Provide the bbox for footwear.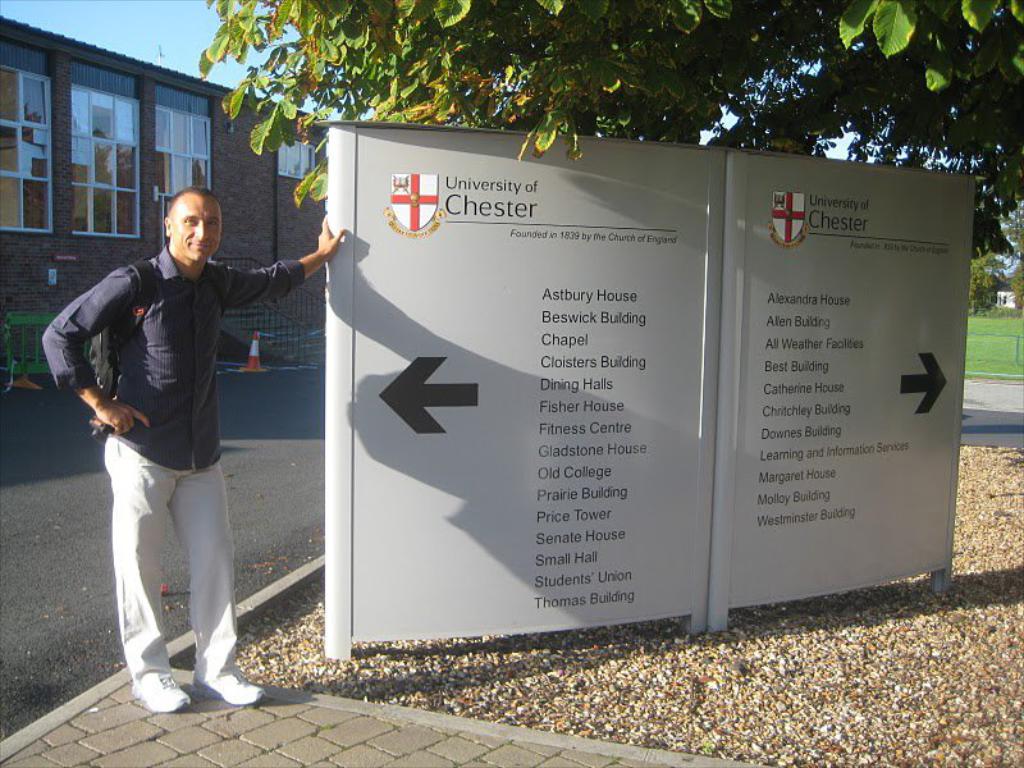
<box>131,675,186,714</box>.
